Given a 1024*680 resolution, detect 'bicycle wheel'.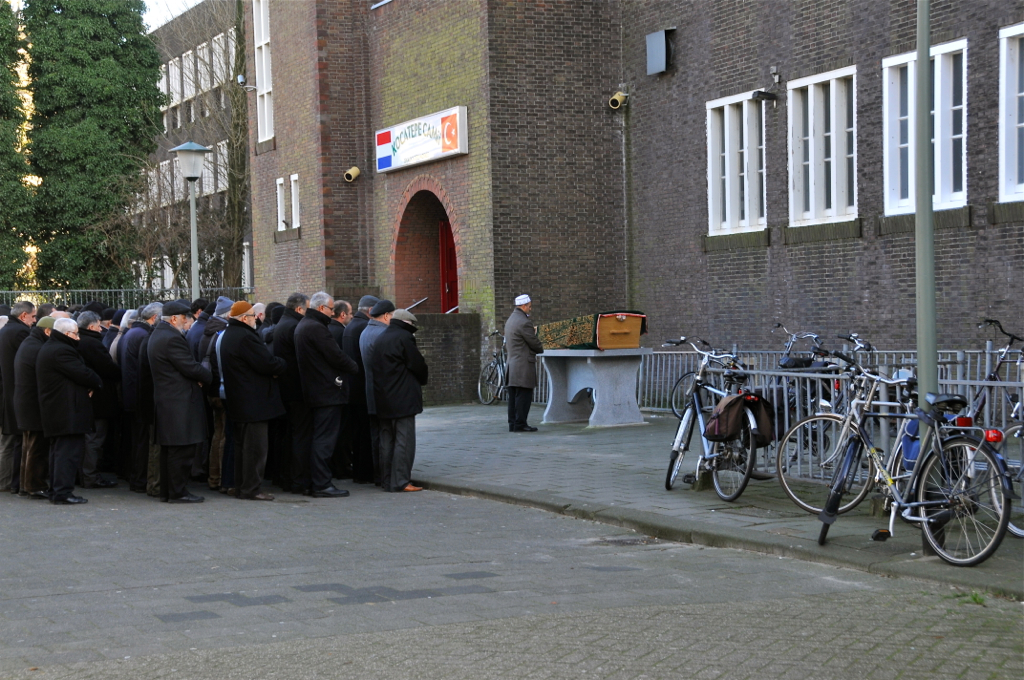
[x1=782, y1=409, x2=878, y2=514].
